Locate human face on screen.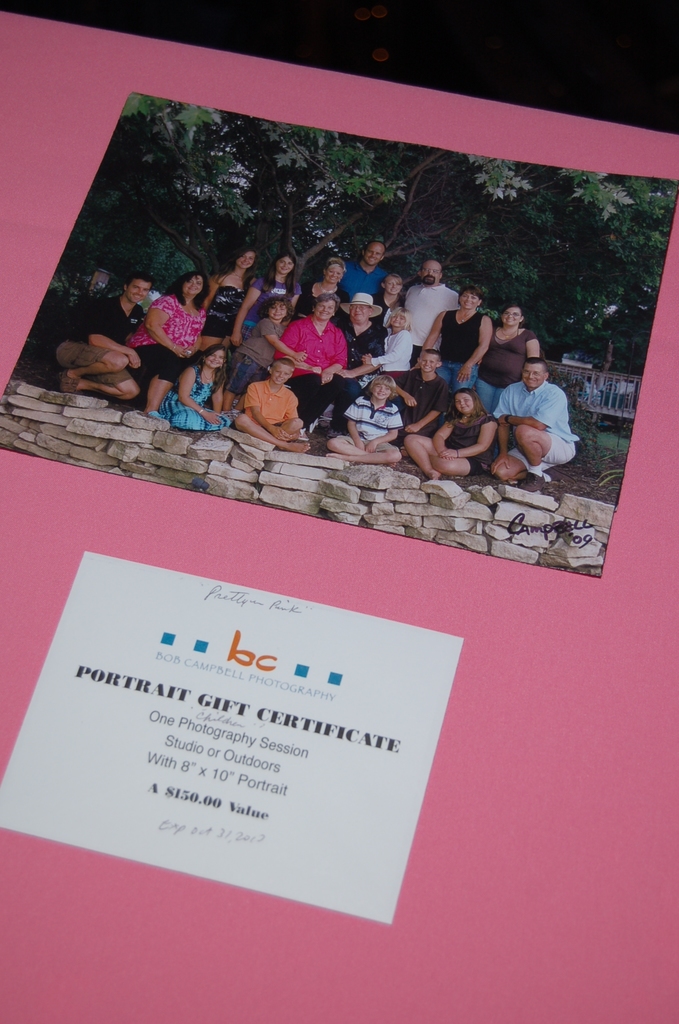
On screen at 272/362/291/383.
